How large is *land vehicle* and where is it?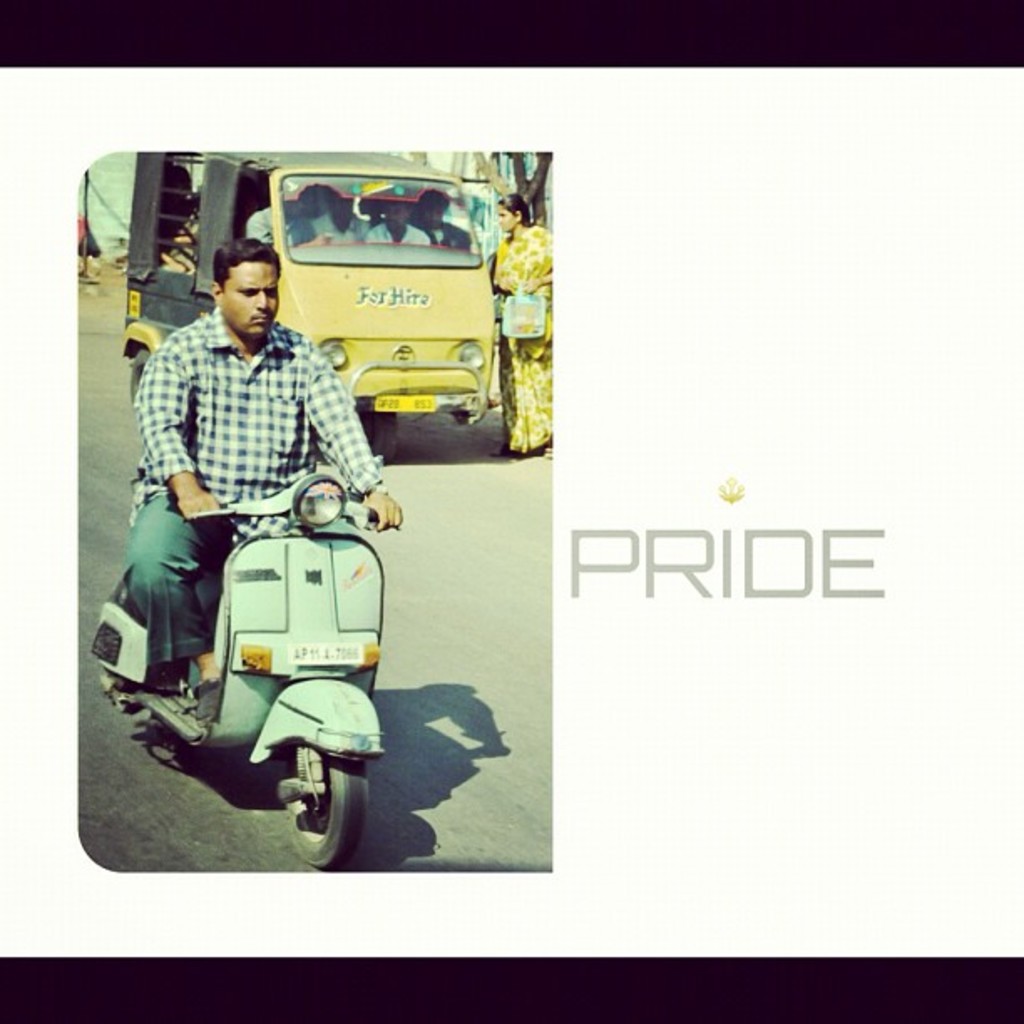
Bounding box: crop(92, 475, 408, 855).
